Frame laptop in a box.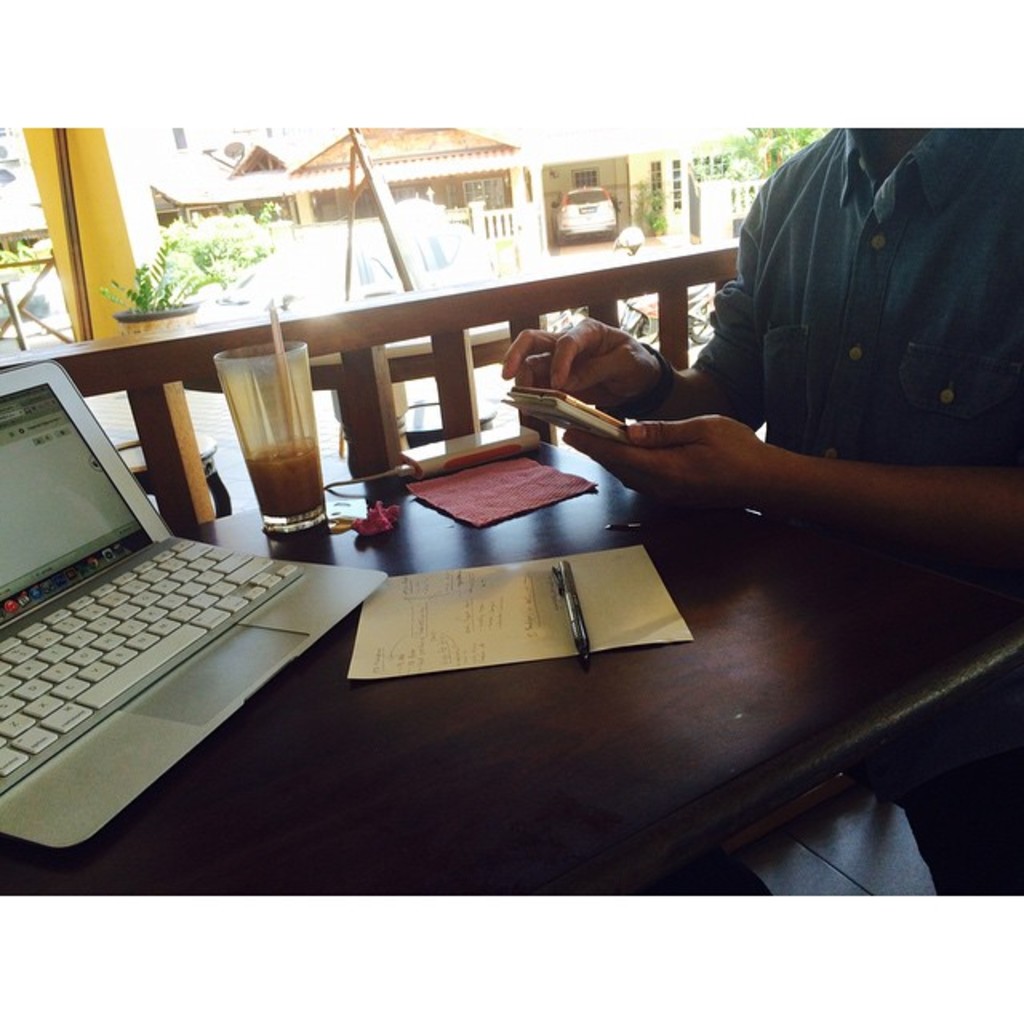
{"x1": 0, "y1": 333, "x2": 344, "y2": 872}.
